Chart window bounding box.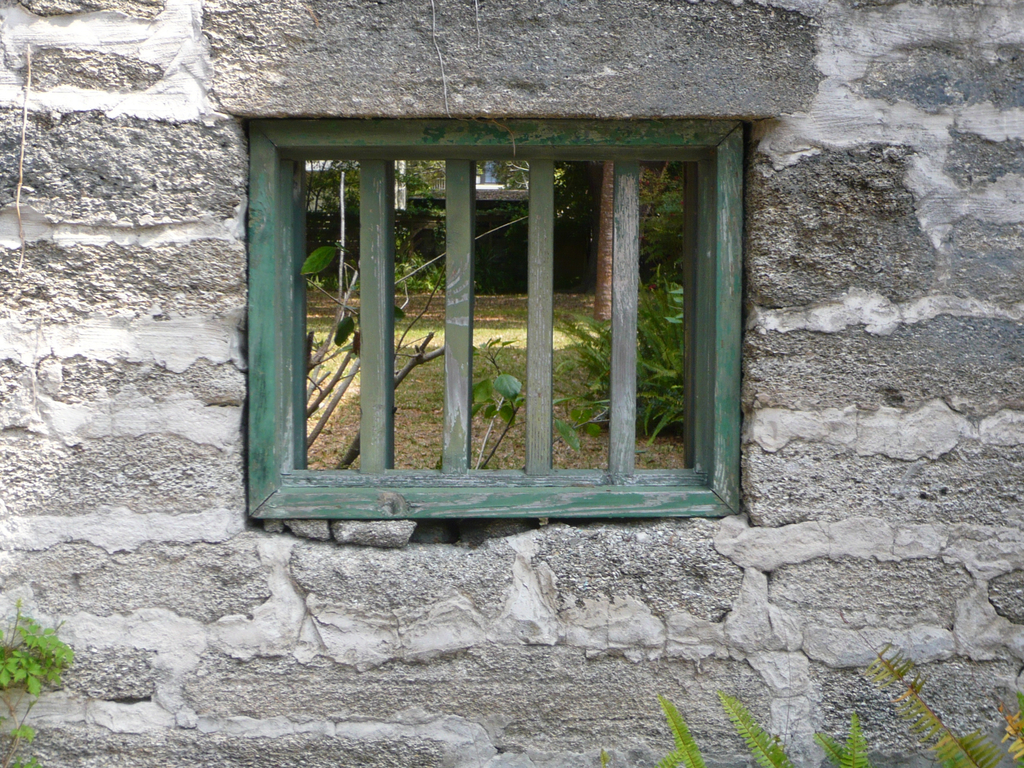
Charted: <region>216, 76, 762, 532</region>.
